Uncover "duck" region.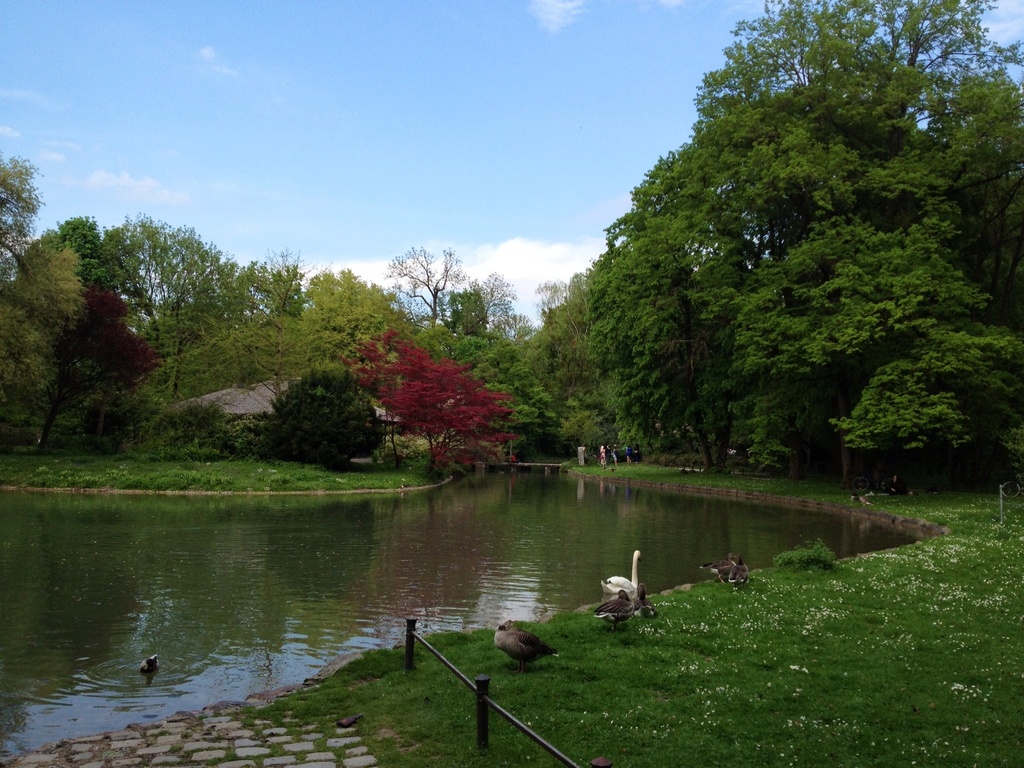
Uncovered: bbox(593, 557, 660, 639).
